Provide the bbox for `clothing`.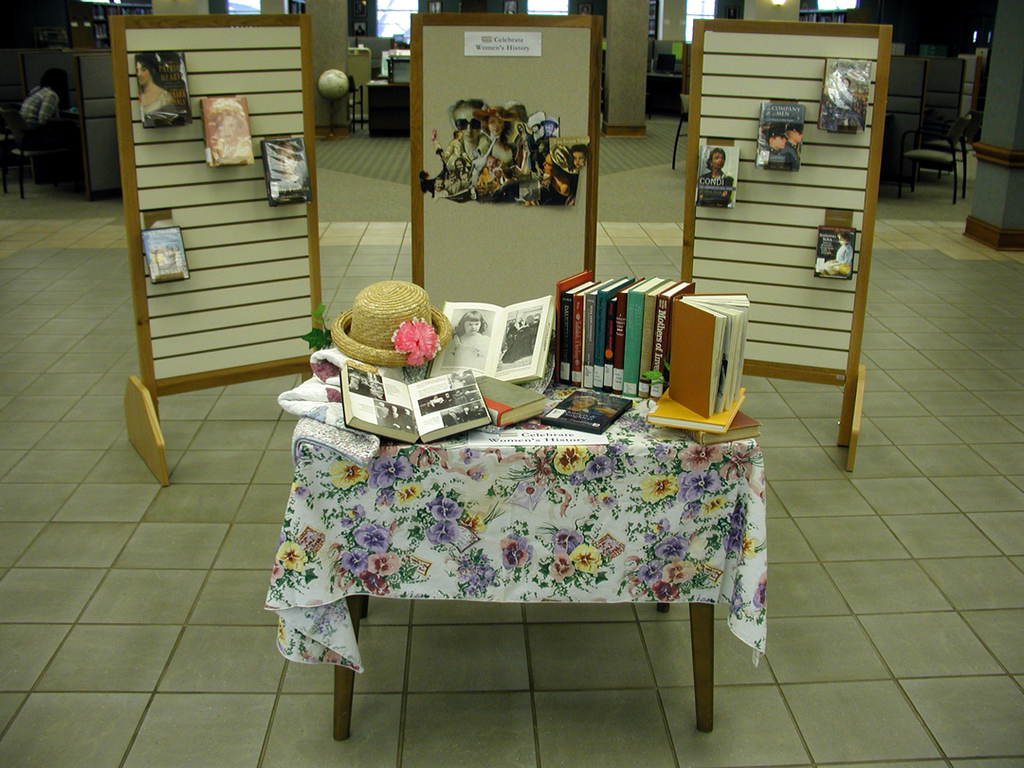
20/84/55/129.
